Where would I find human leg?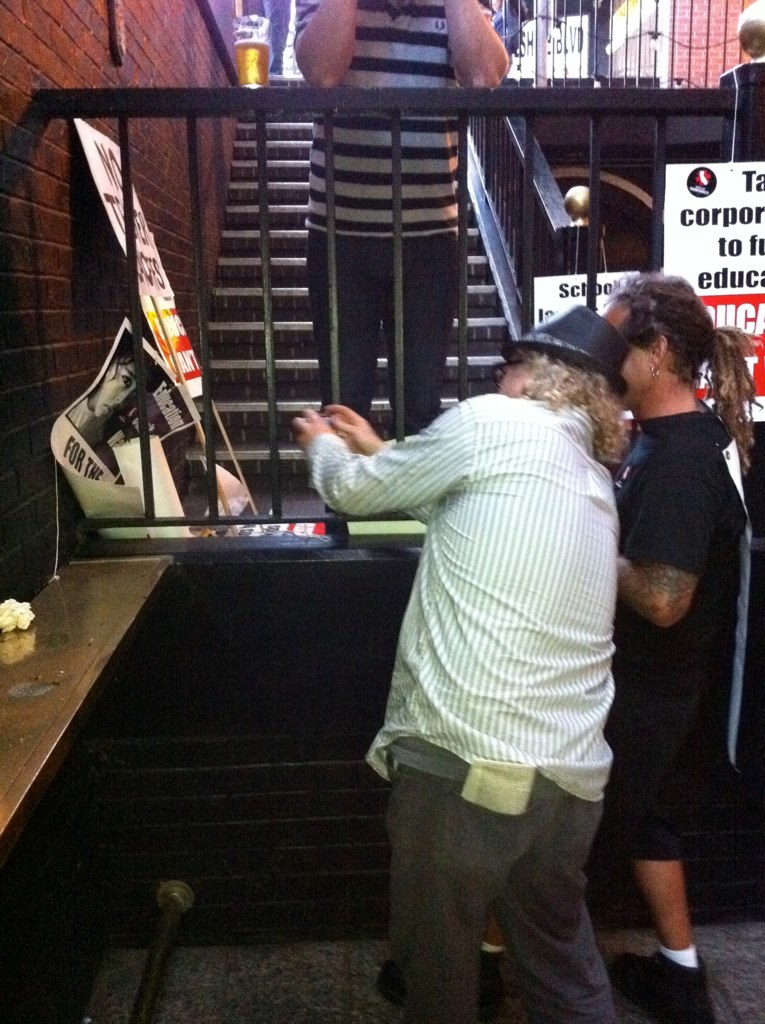
At {"left": 386, "top": 224, "right": 457, "bottom": 444}.
